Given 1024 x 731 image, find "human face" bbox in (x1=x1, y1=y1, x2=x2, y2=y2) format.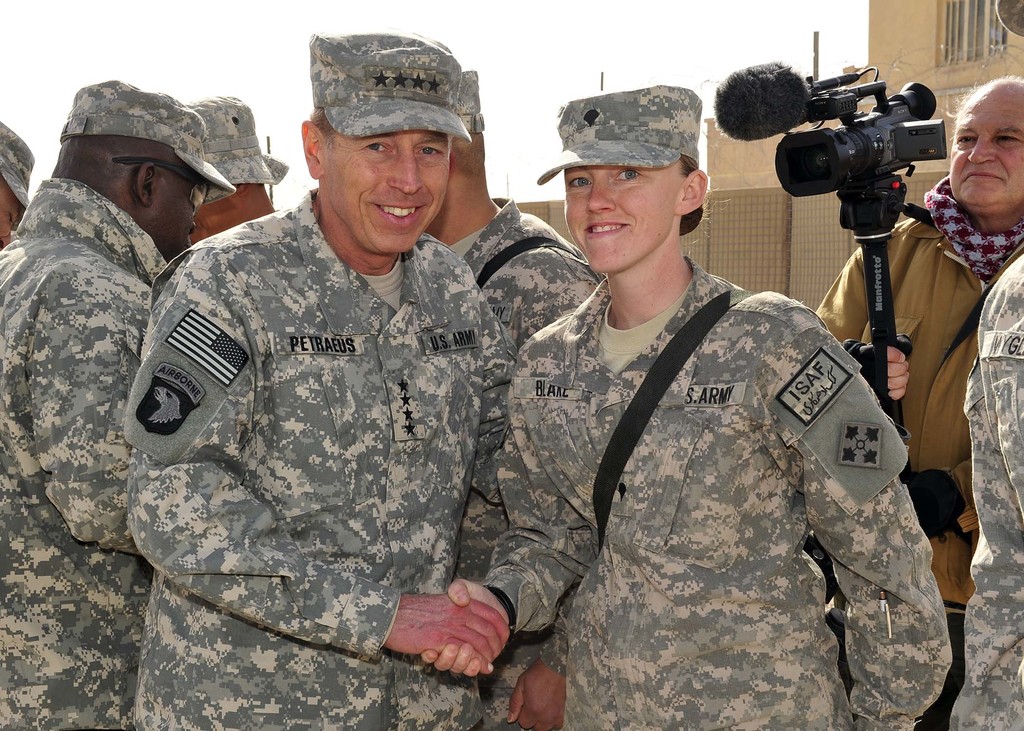
(x1=140, y1=170, x2=198, y2=257).
